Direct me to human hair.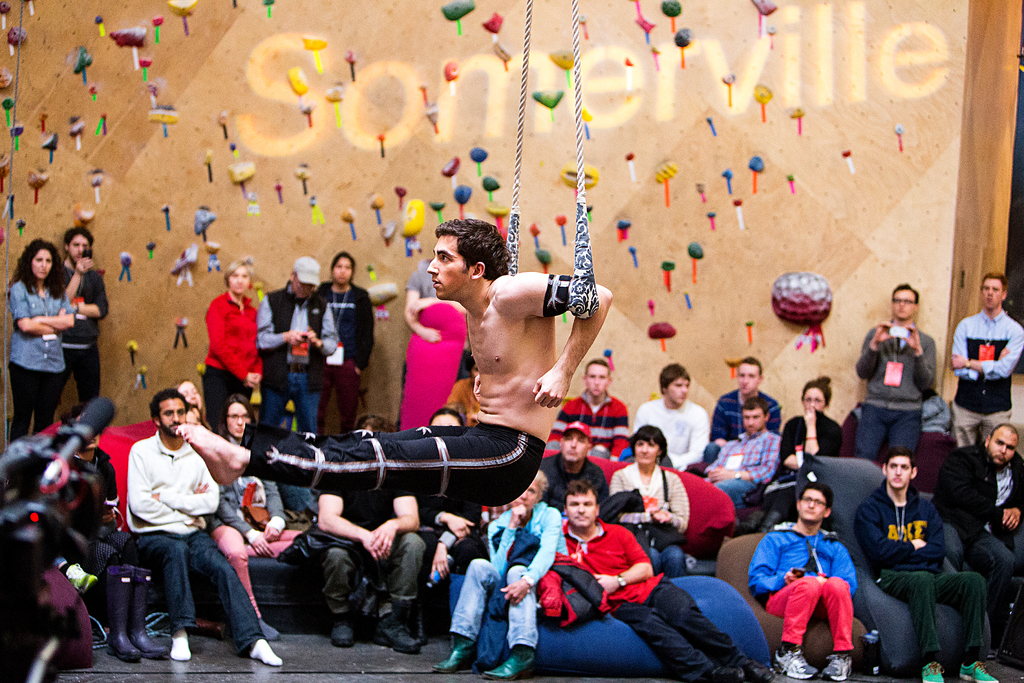
Direction: locate(979, 269, 1007, 290).
